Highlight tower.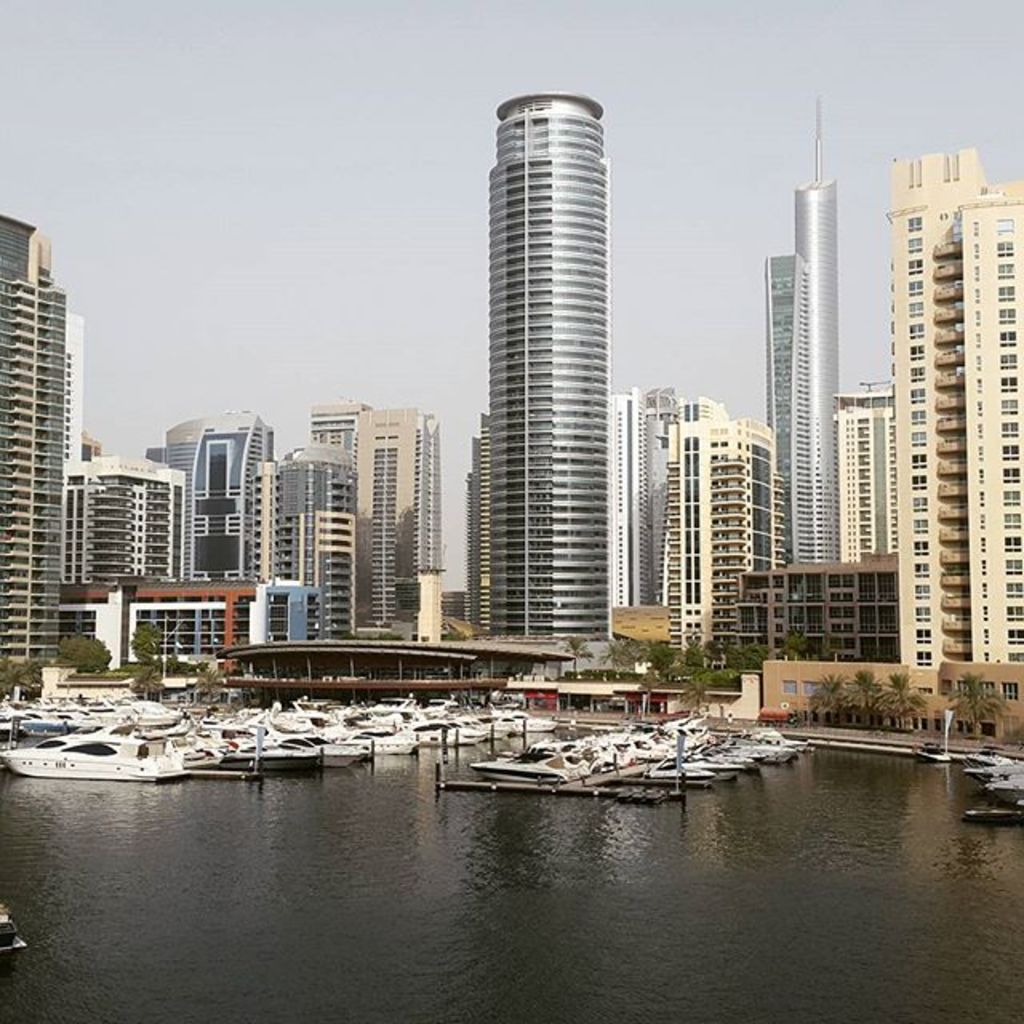
Highlighted region: Rect(0, 208, 66, 670).
